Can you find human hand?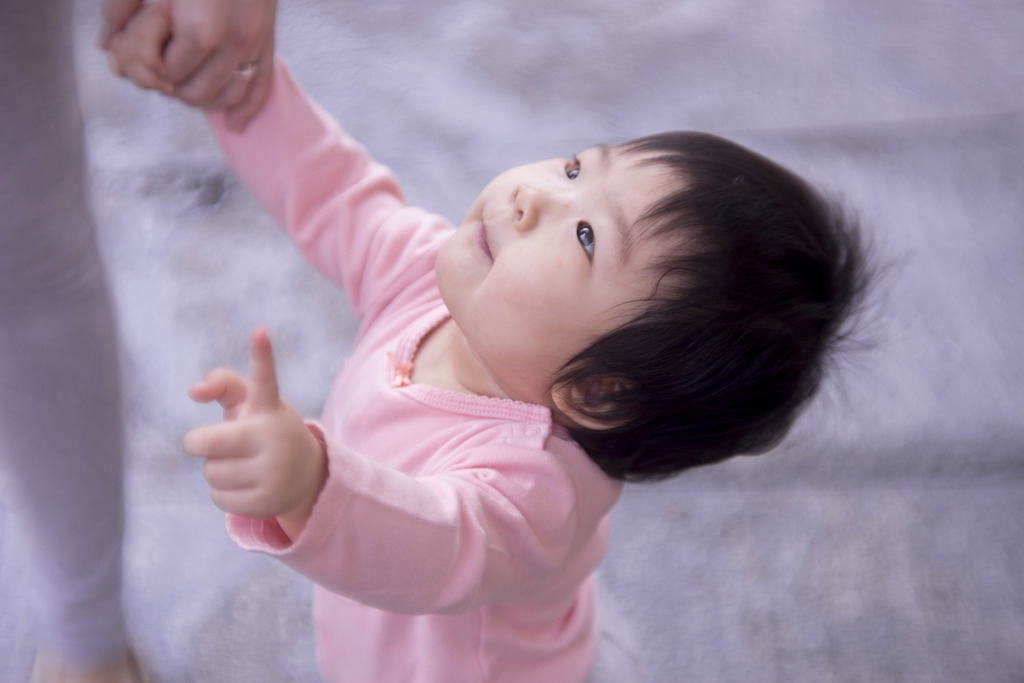
Yes, bounding box: rect(186, 329, 342, 541).
